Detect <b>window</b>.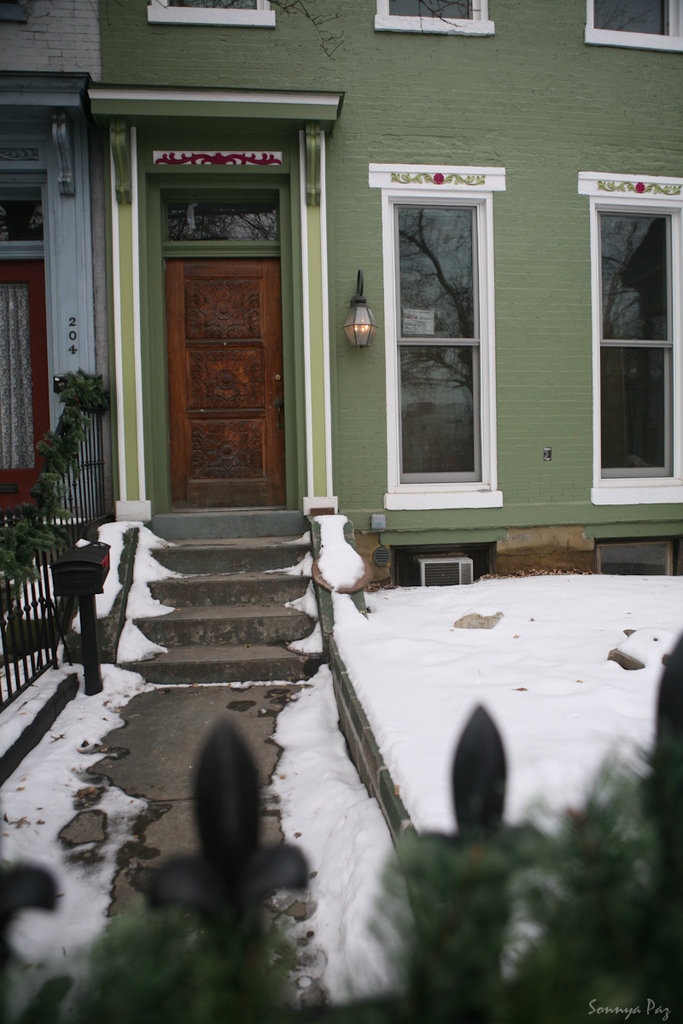
Detected at BBox(147, 2, 271, 20).
